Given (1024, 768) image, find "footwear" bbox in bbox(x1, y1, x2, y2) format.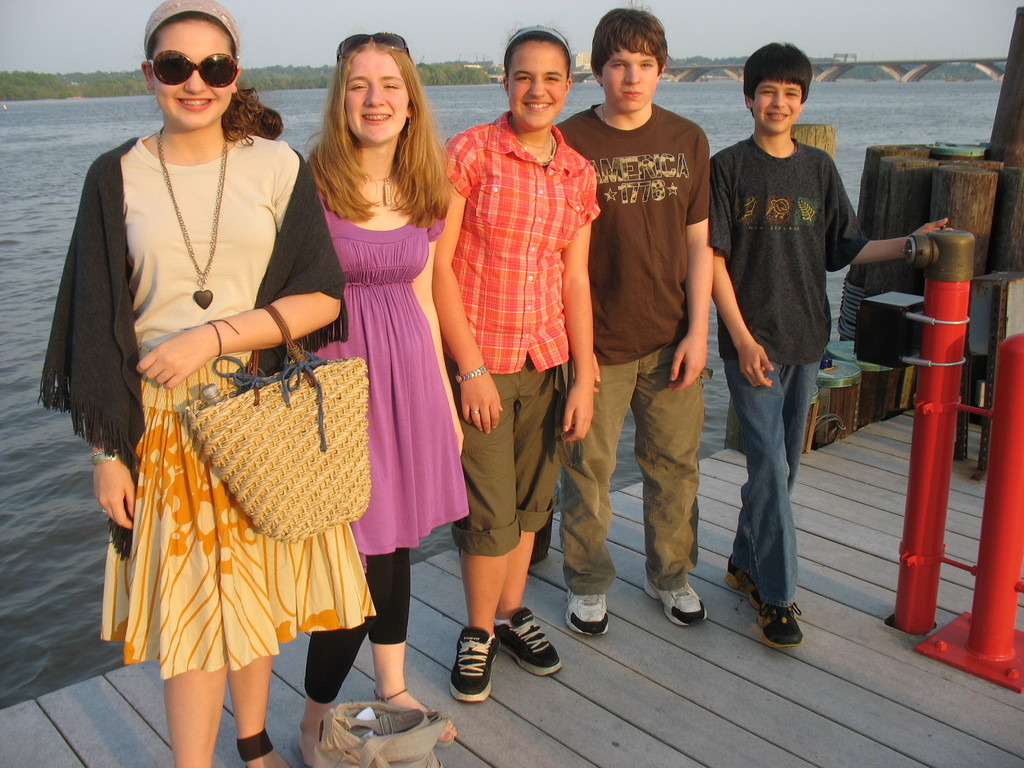
bbox(722, 556, 755, 600).
